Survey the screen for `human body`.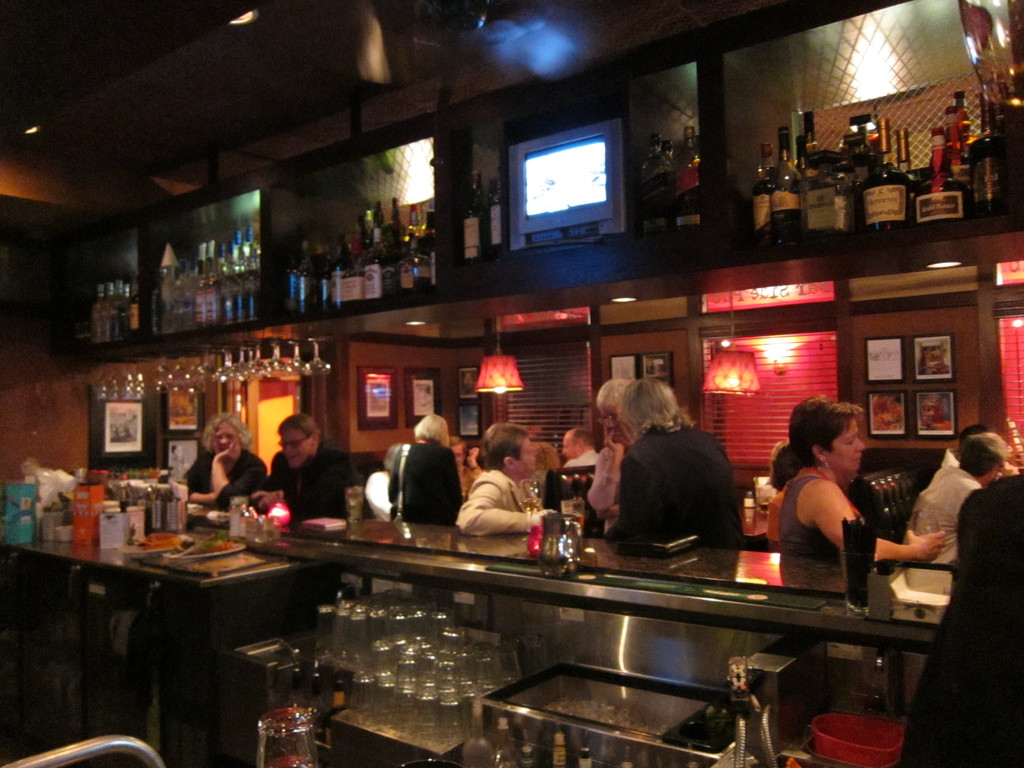
Survey found: (left=764, top=408, right=889, bottom=590).
